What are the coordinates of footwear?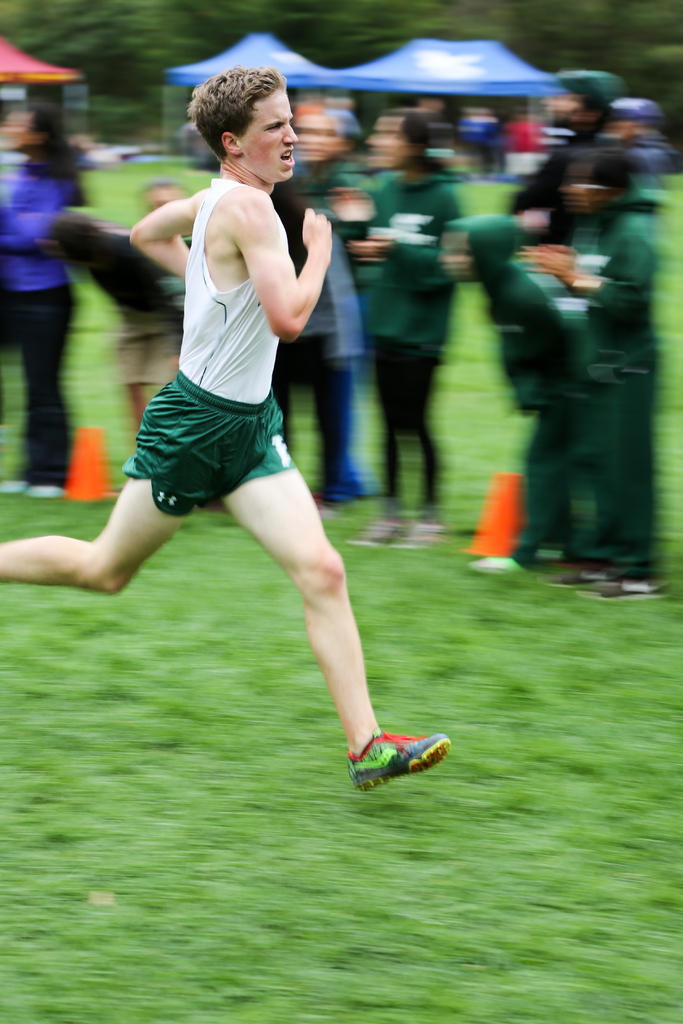
<box>356,515,411,547</box>.
